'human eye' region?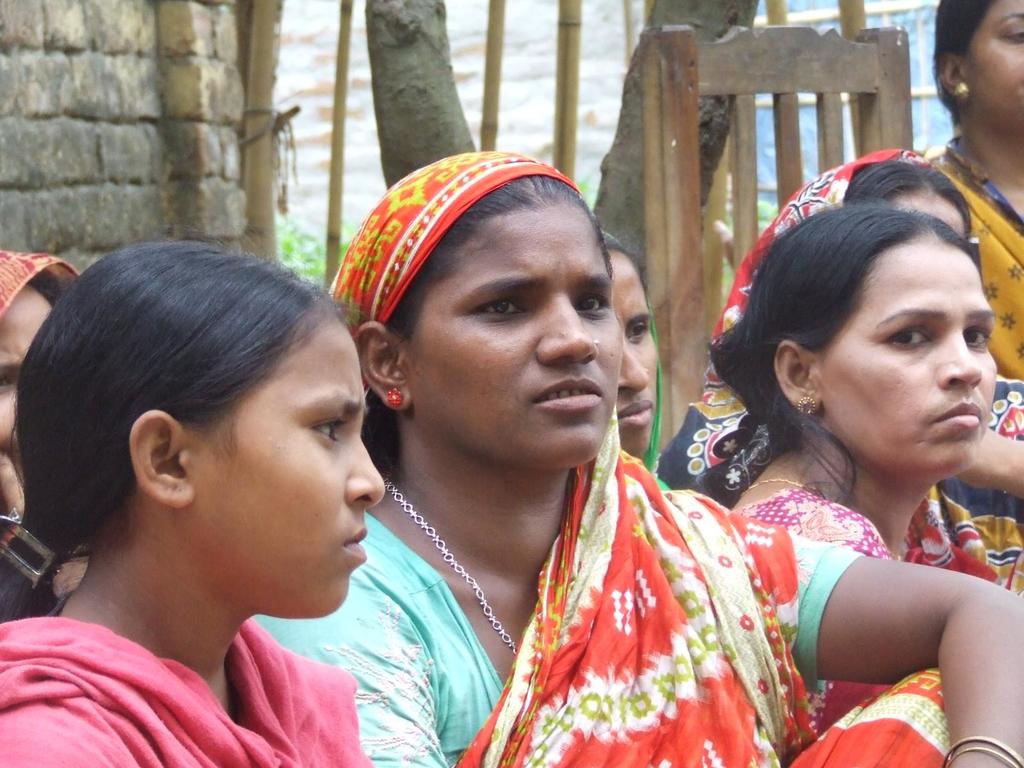
locate(568, 289, 612, 320)
